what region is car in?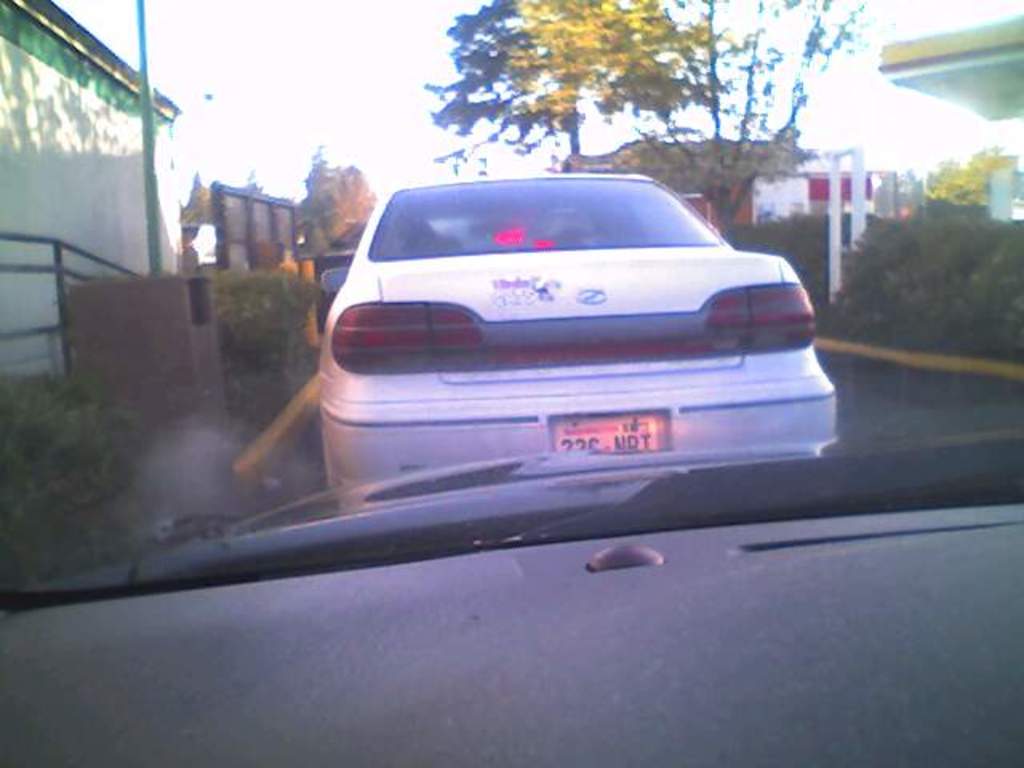
crop(285, 173, 840, 531).
